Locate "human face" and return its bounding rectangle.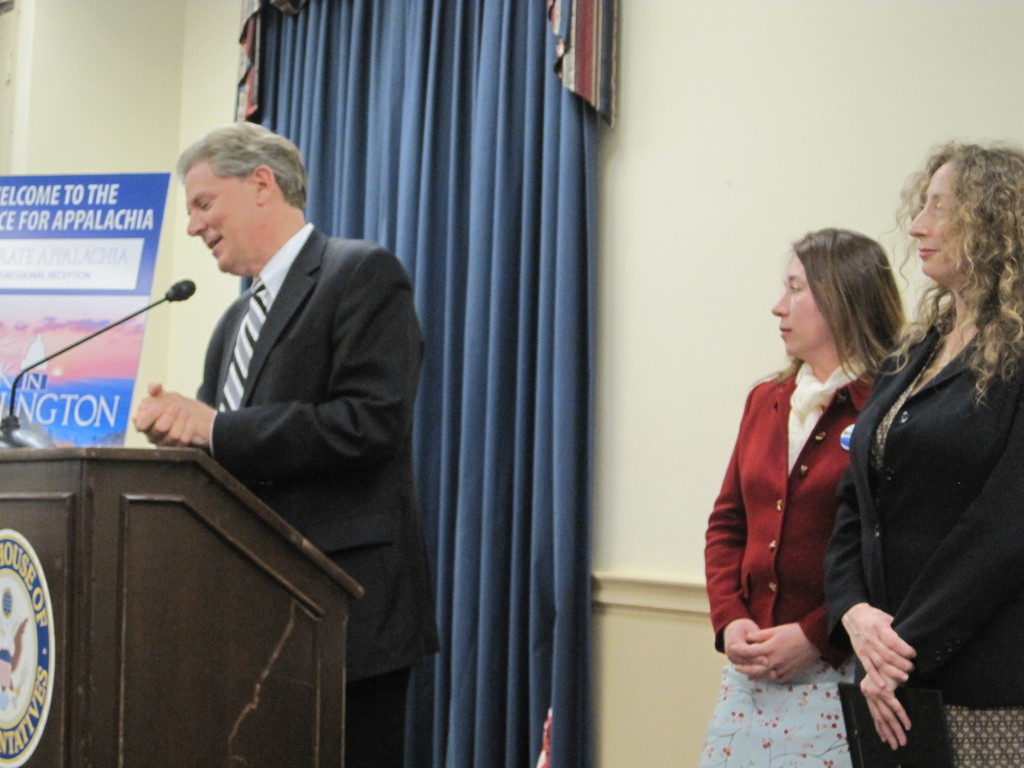
(x1=179, y1=156, x2=256, y2=278).
